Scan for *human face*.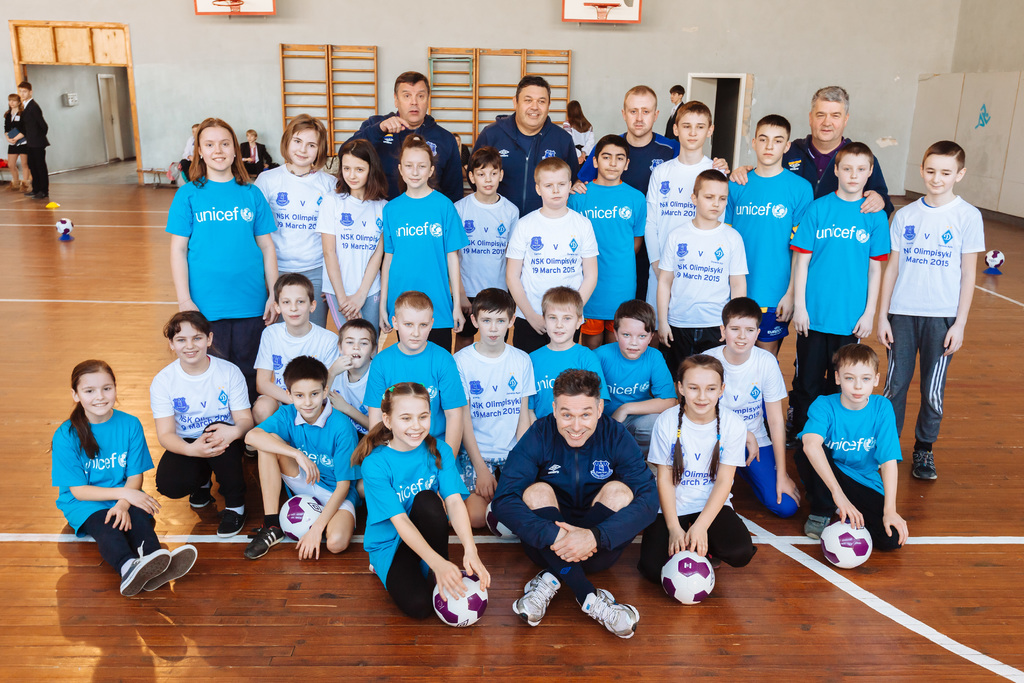
Scan result: <box>924,150,957,197</box>.
